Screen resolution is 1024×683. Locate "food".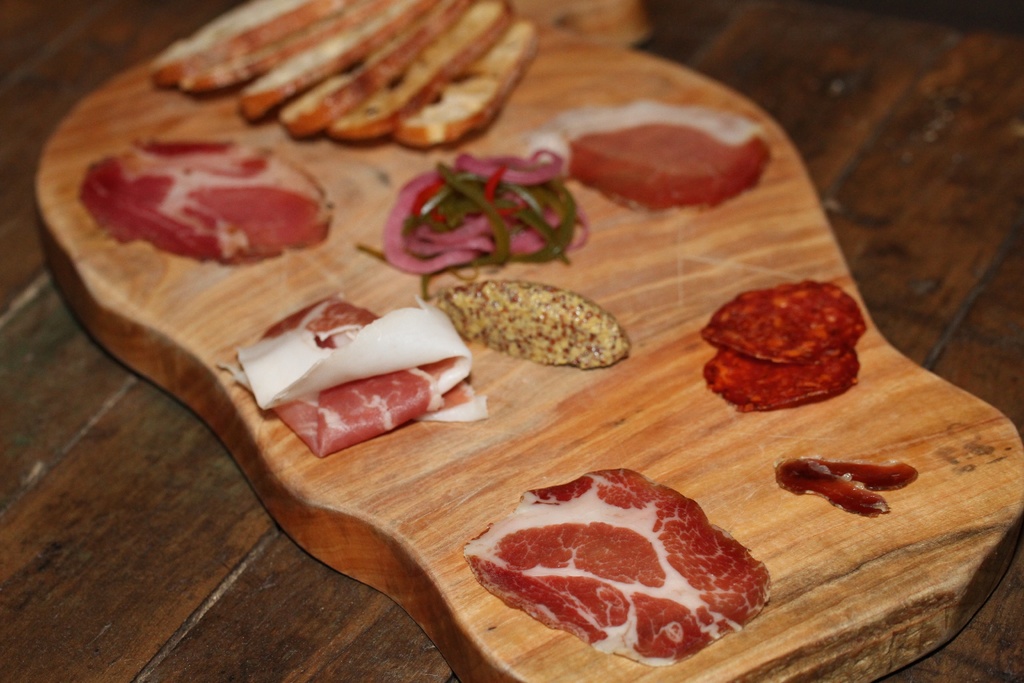
{"left": 212, "top": 290, "right": 488, "bottom": 457}.
